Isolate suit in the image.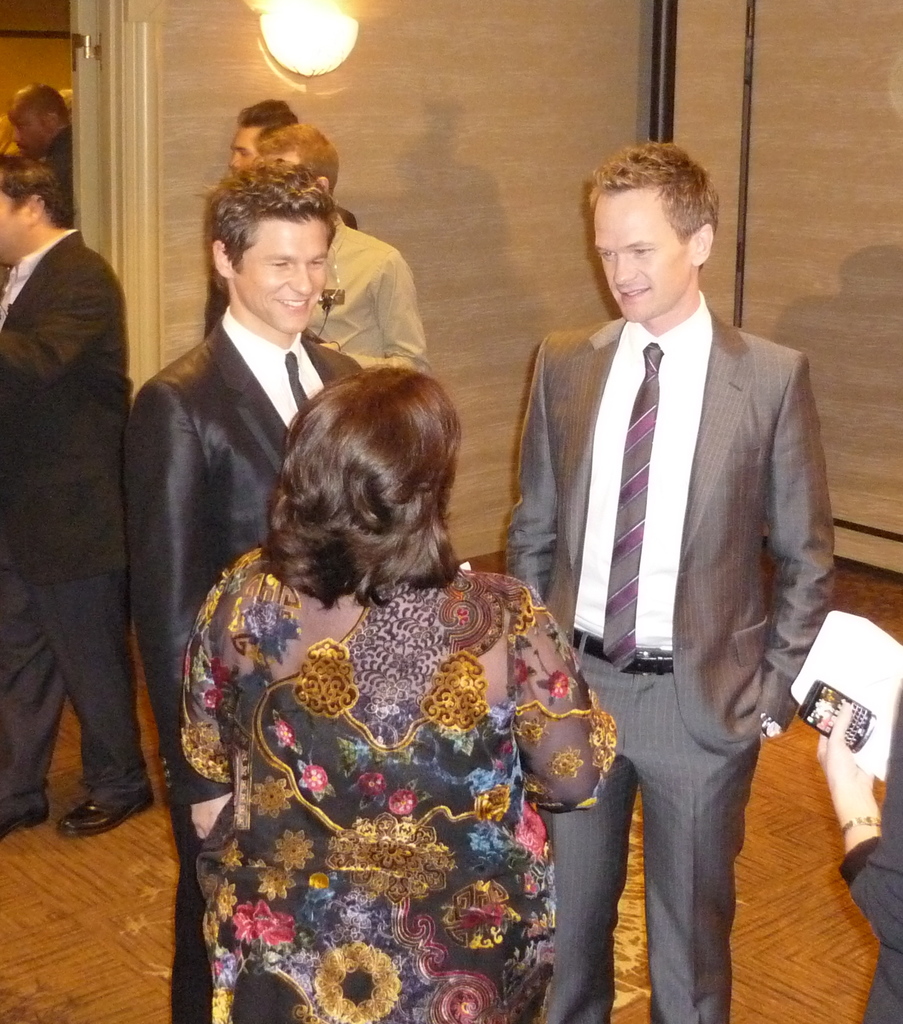
Isolated region: <region>0, 228, 153, 809</region>.
